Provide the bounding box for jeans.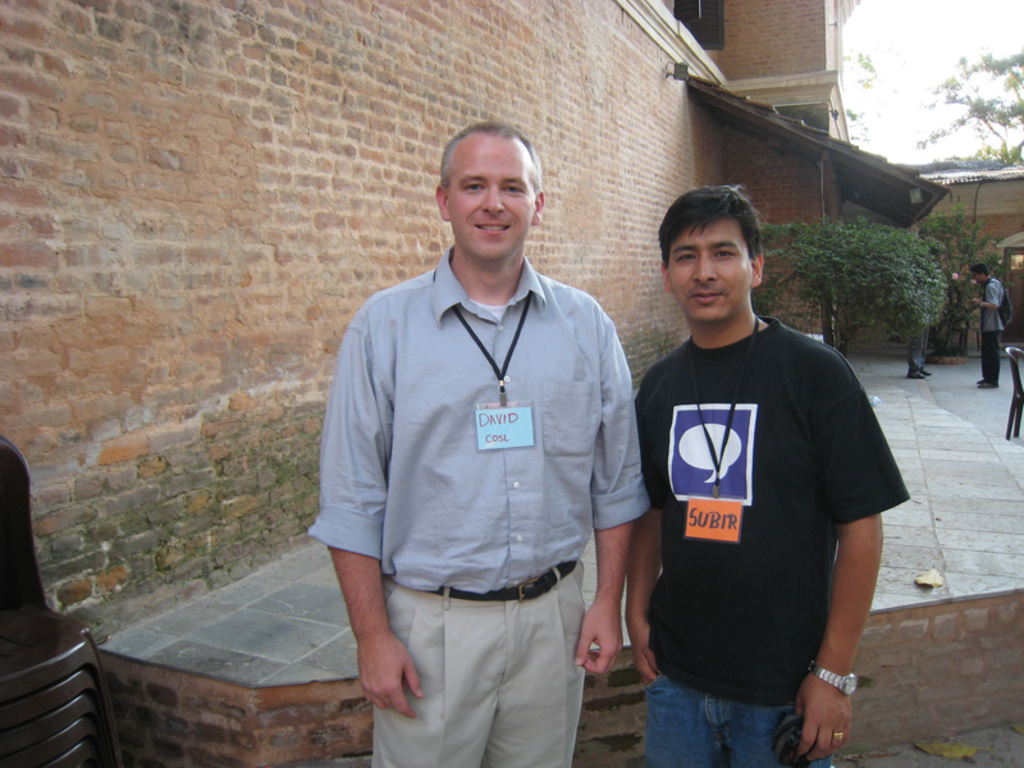
<bbox>625, 657, 838, 764</bbox>.
